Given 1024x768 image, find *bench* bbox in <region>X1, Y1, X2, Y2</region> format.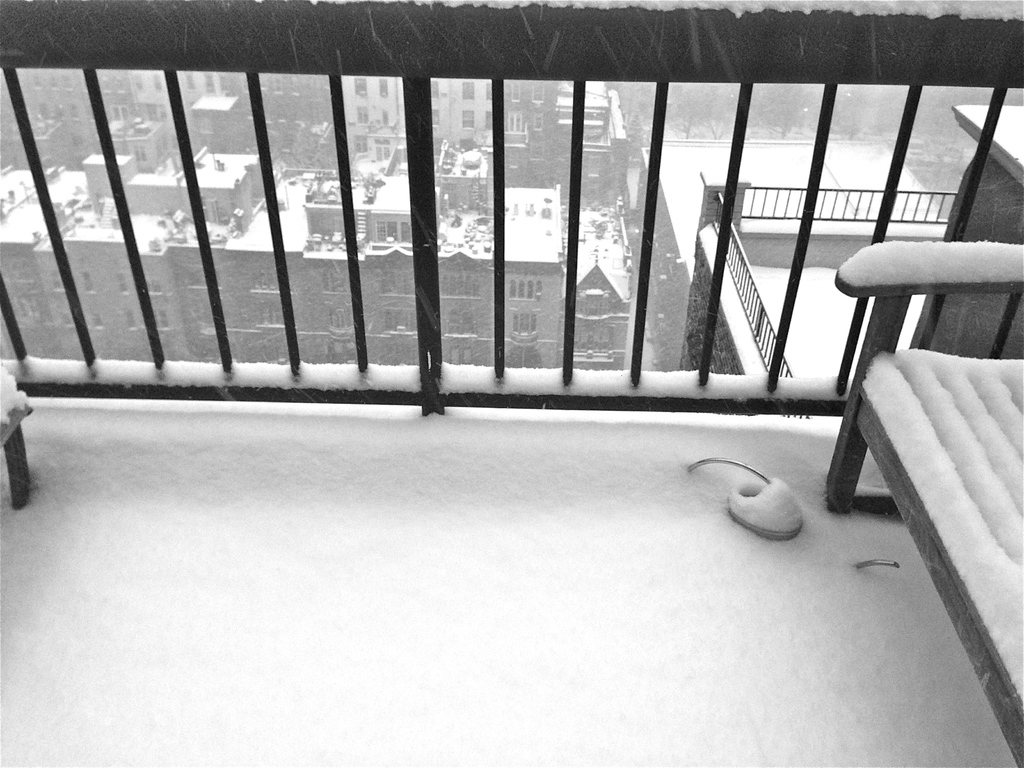
<region>824, 244, 1023, 767</region>.
